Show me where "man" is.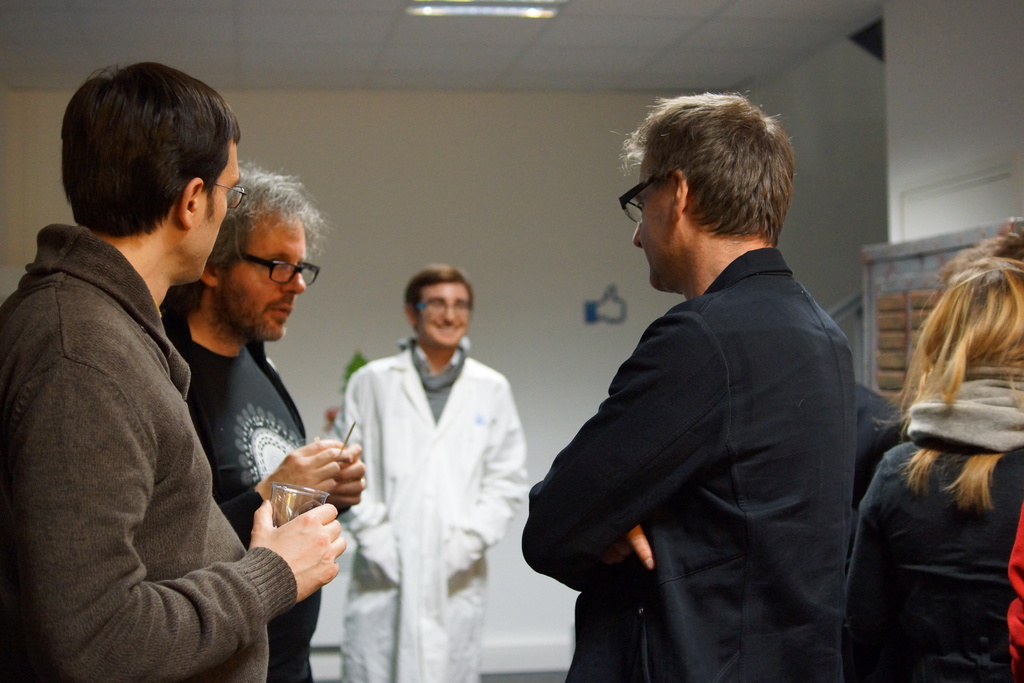
"man" is at [left=156, top=165, right=369, bottom=682].
